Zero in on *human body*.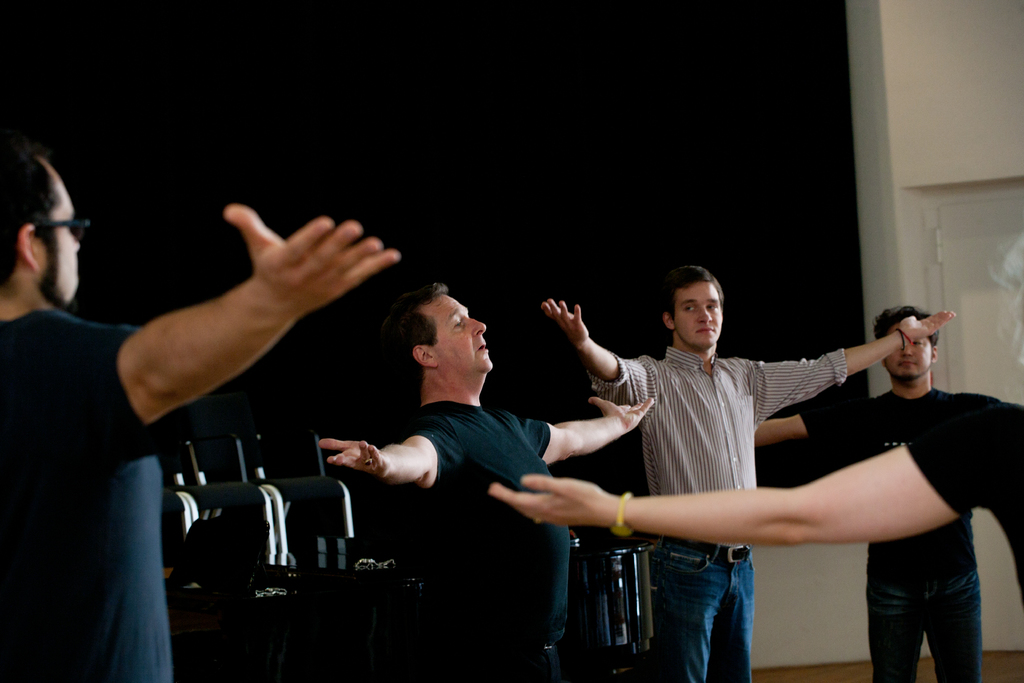
Zeroed in: <box>753,397,979,682</box>.
